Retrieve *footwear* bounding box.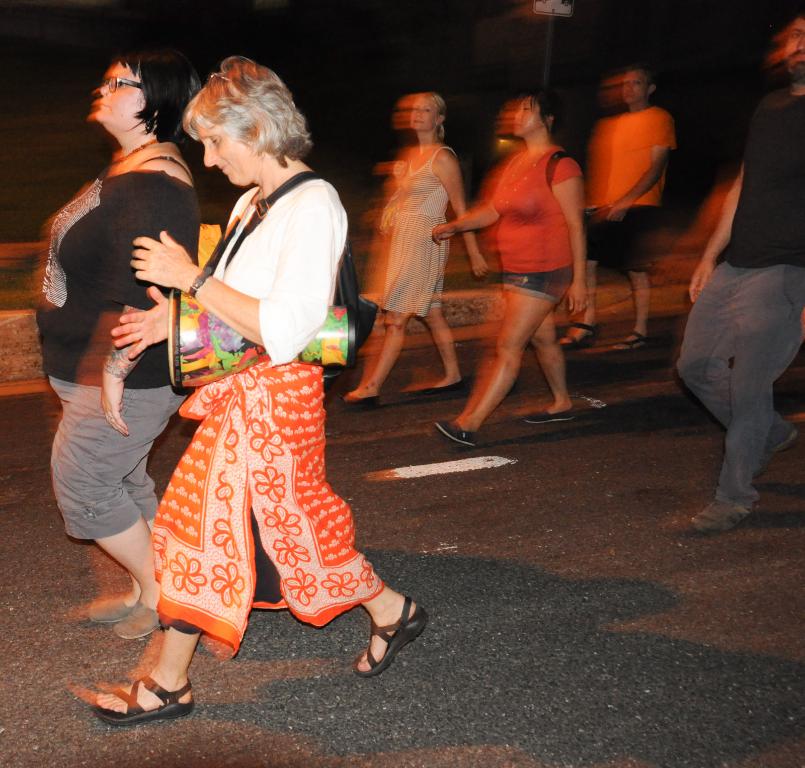
Bounding box: <bbox>437, 419, 479, 450</bbox>.
